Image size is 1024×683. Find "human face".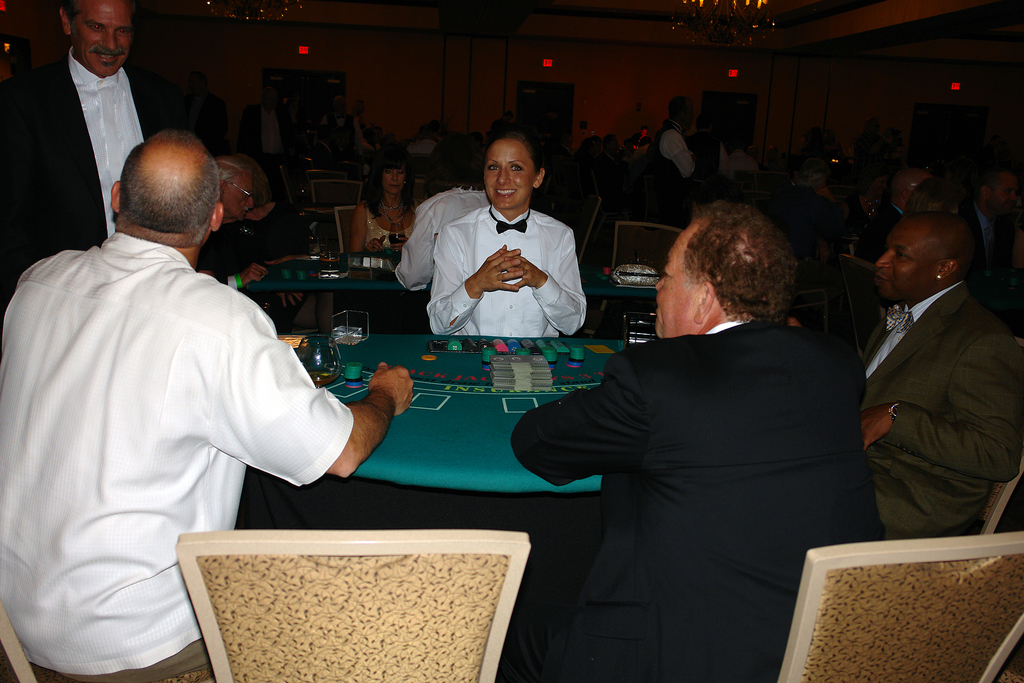
pyautogui.locateOnScreen(872, 222, 936, 300).
